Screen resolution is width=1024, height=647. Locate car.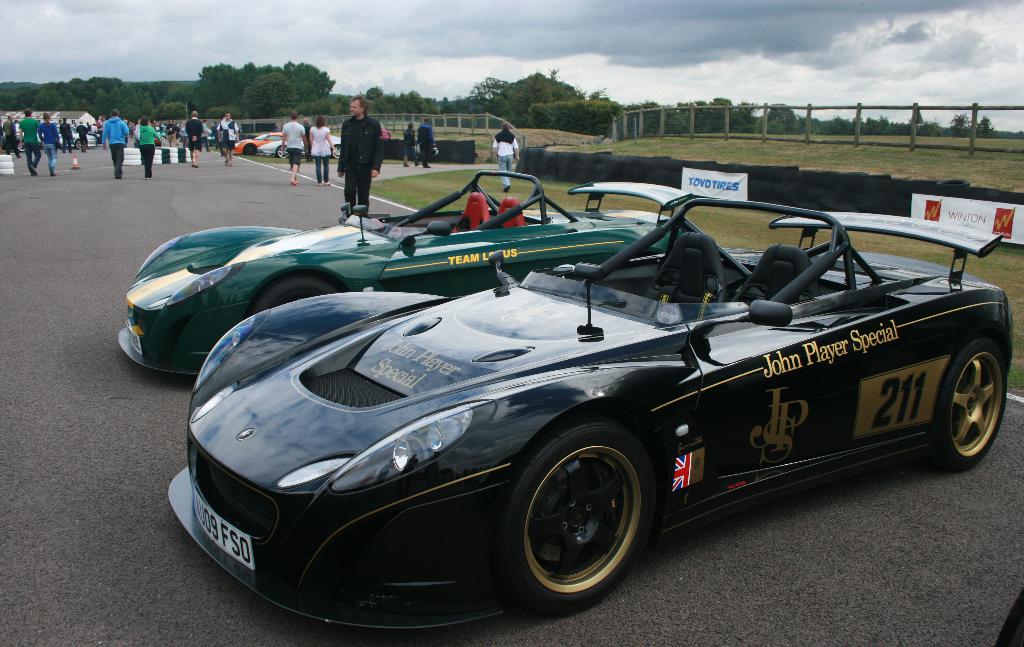
rect(111, 168, 693, 379).
